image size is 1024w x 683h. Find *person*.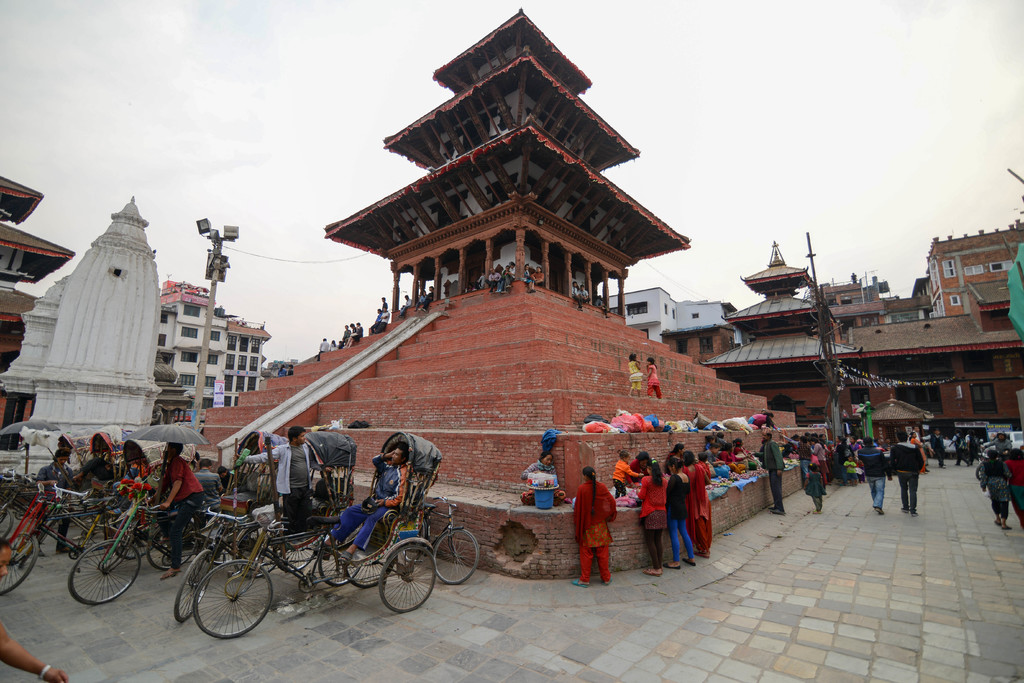
(x1=1005, y1=448, x2=1023, y2=529).
